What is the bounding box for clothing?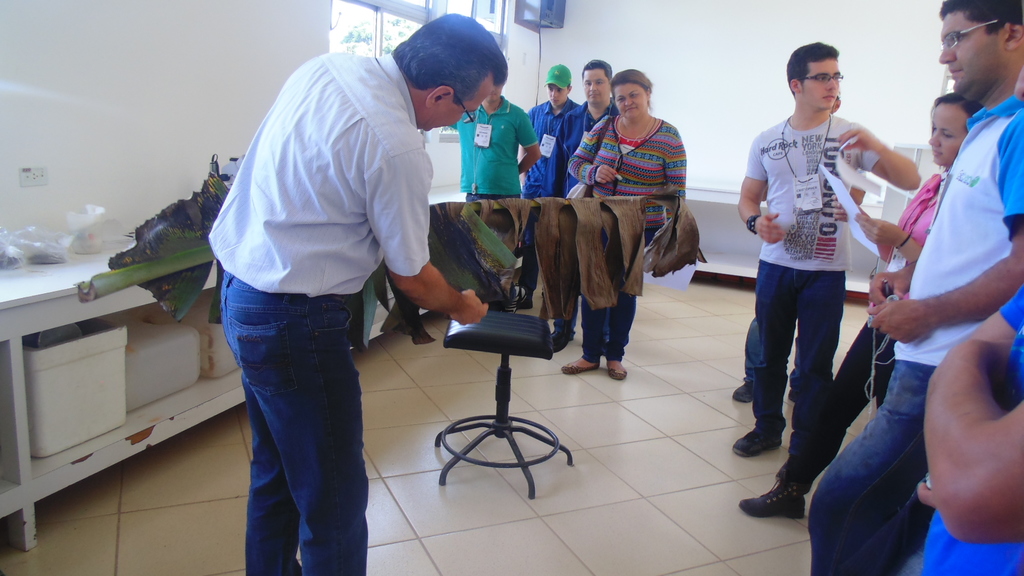
(left=781, top=172, right=950, bottom=487).
